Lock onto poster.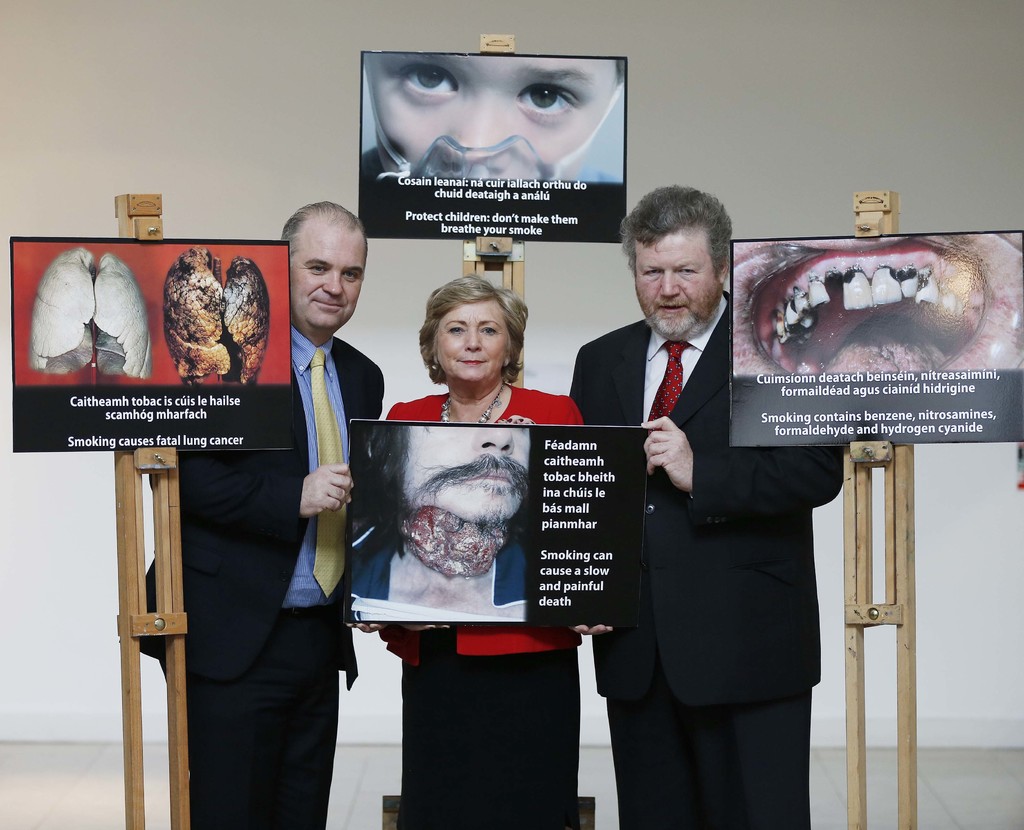
Locked: box(12, 241, 290, 452).
